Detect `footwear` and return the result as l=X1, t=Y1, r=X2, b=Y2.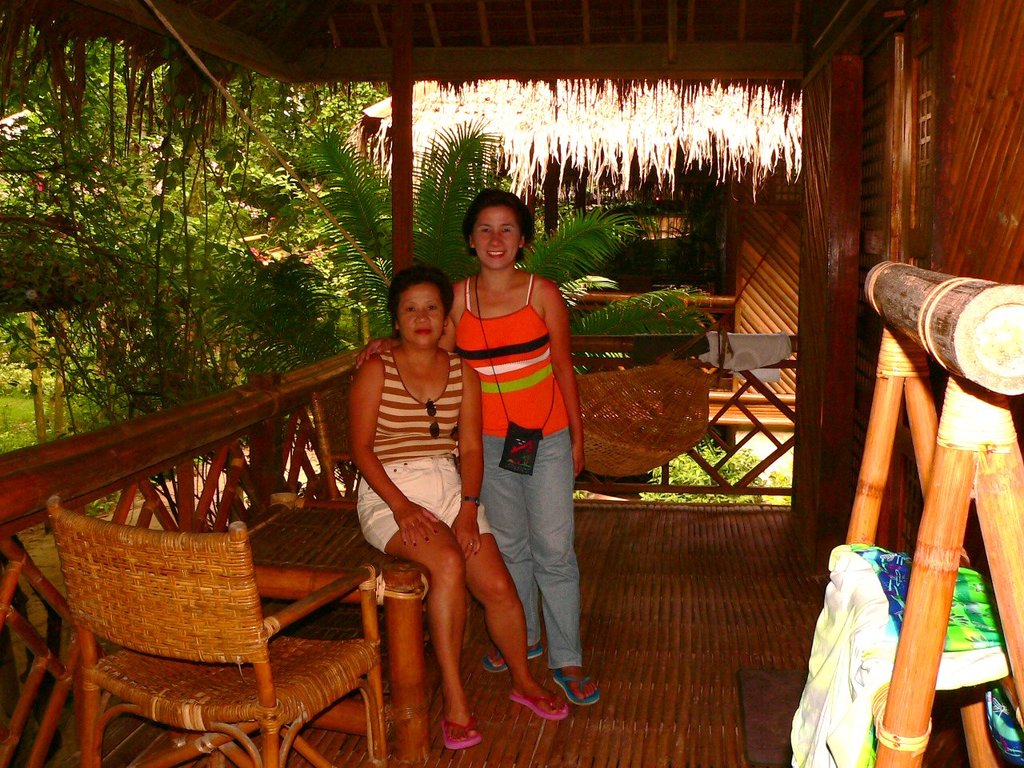
l=509, t=682, r=573, b=718.
